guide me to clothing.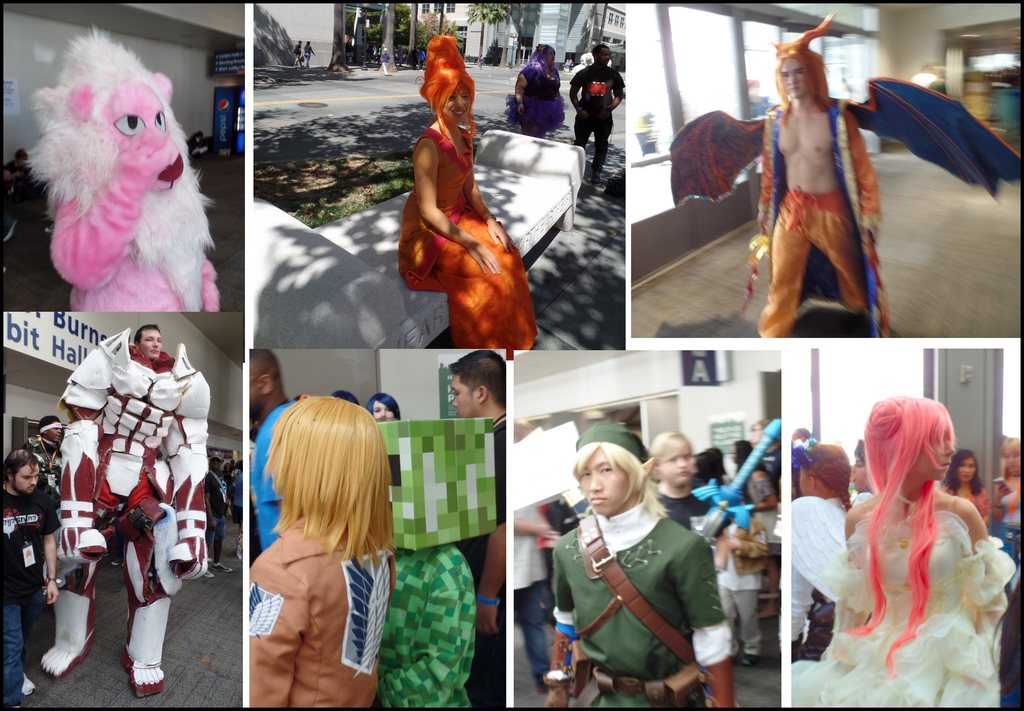
Guidance: 942, 483, 991, 519.
